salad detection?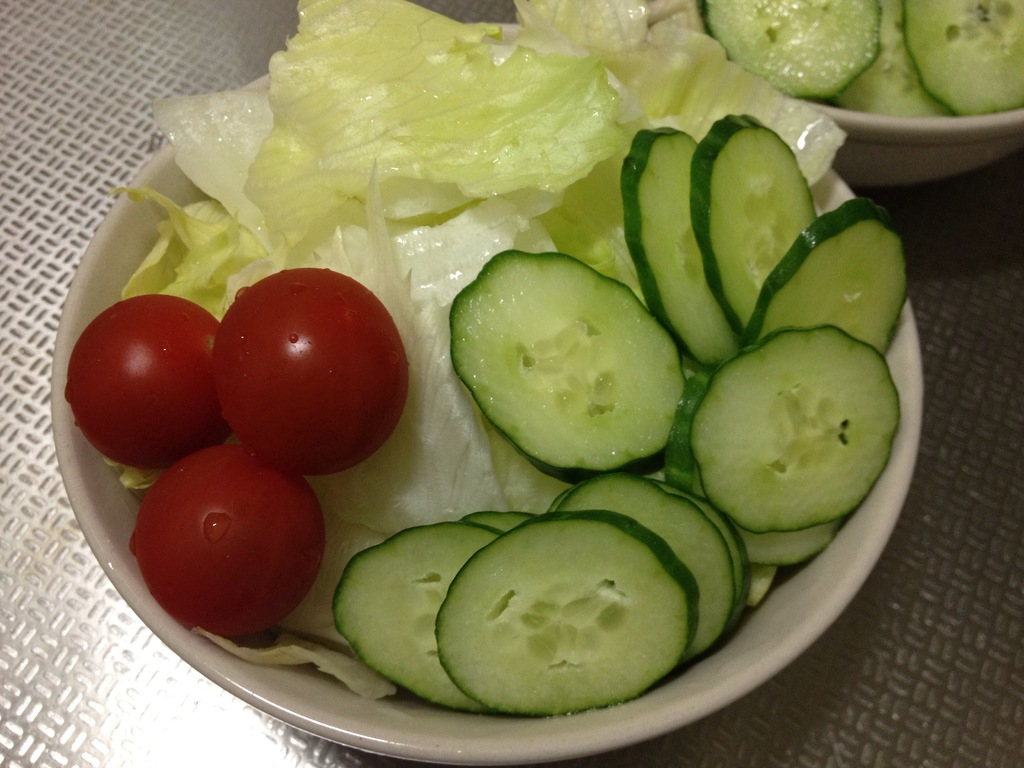
x1=63 y1=0 x2=905 y2=717
